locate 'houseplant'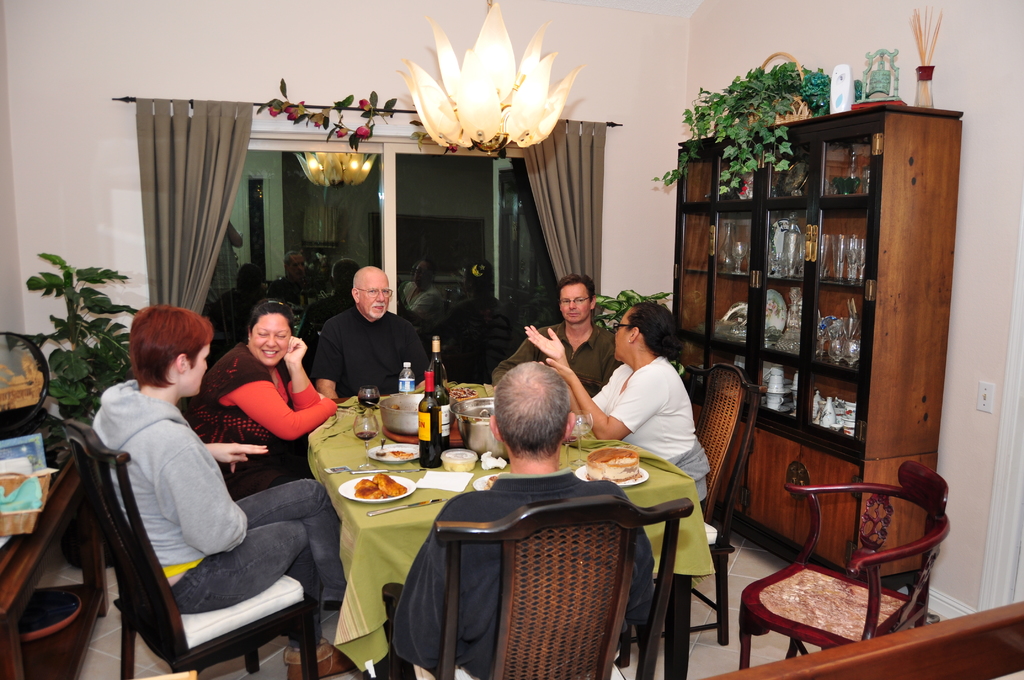
[x1=0, y1=245, x2=158, y2=423]
